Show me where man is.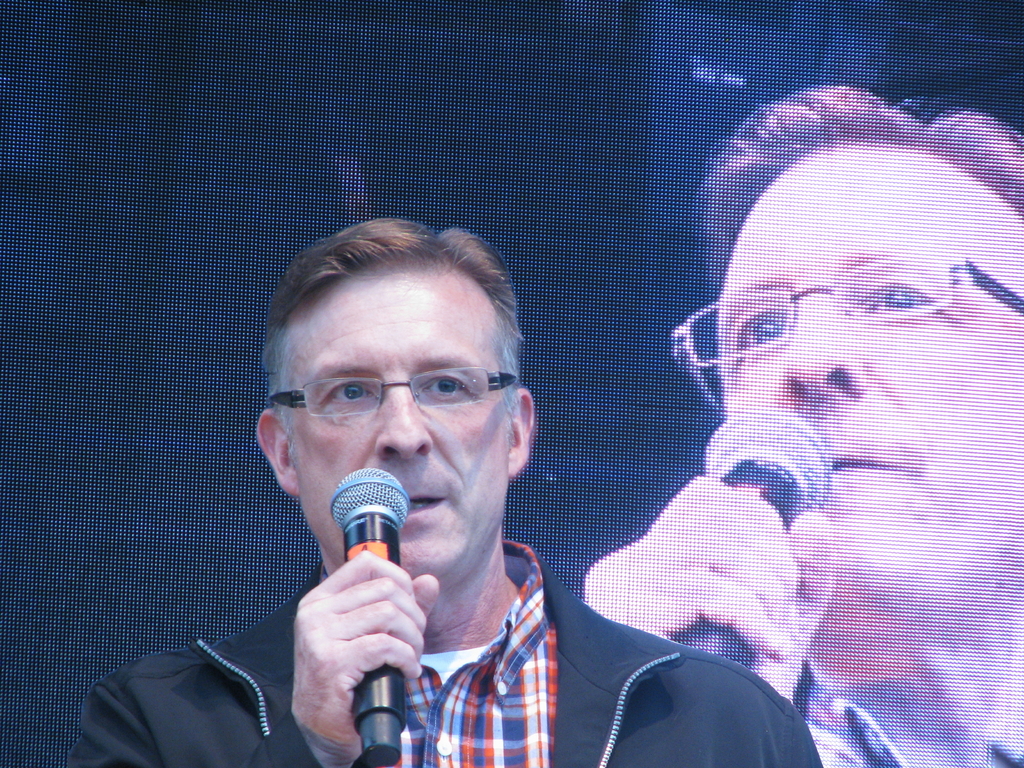
man is at (576,83,1023,767).
